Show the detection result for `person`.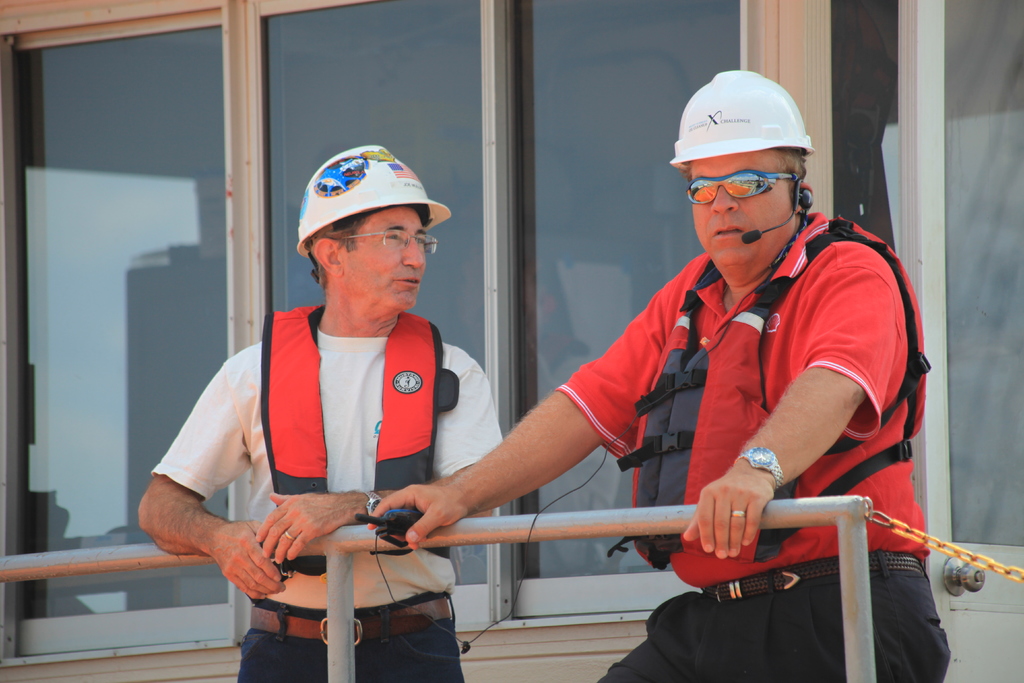
<bbox>489, 56, 931, 676</bbox>.
